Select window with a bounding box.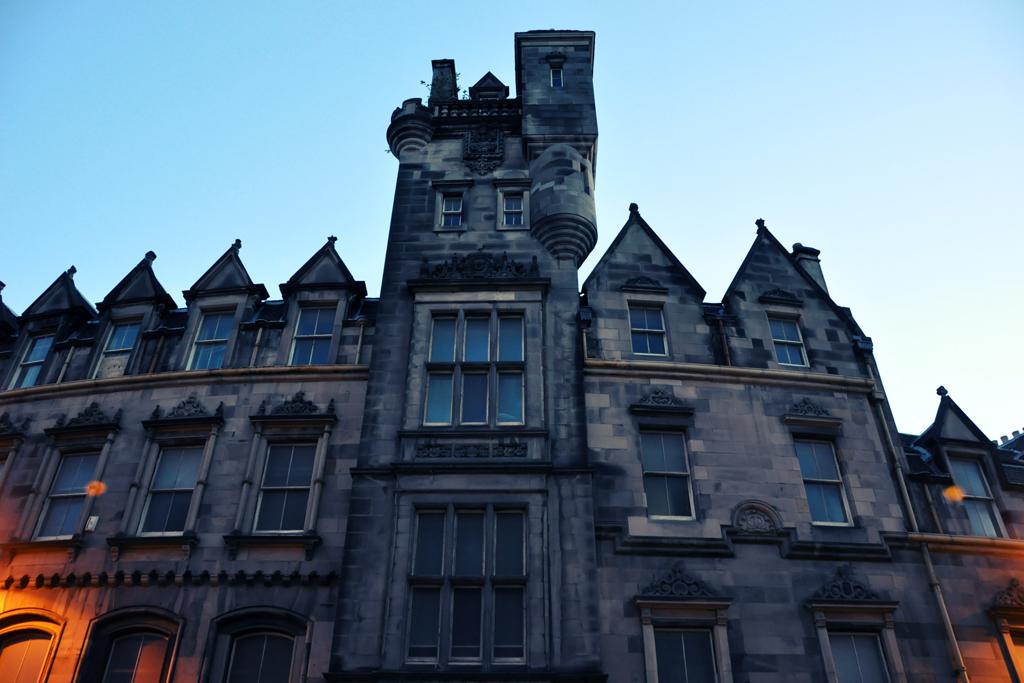
pyautogui.locateOnScreen(493, 179, 533, 234).
